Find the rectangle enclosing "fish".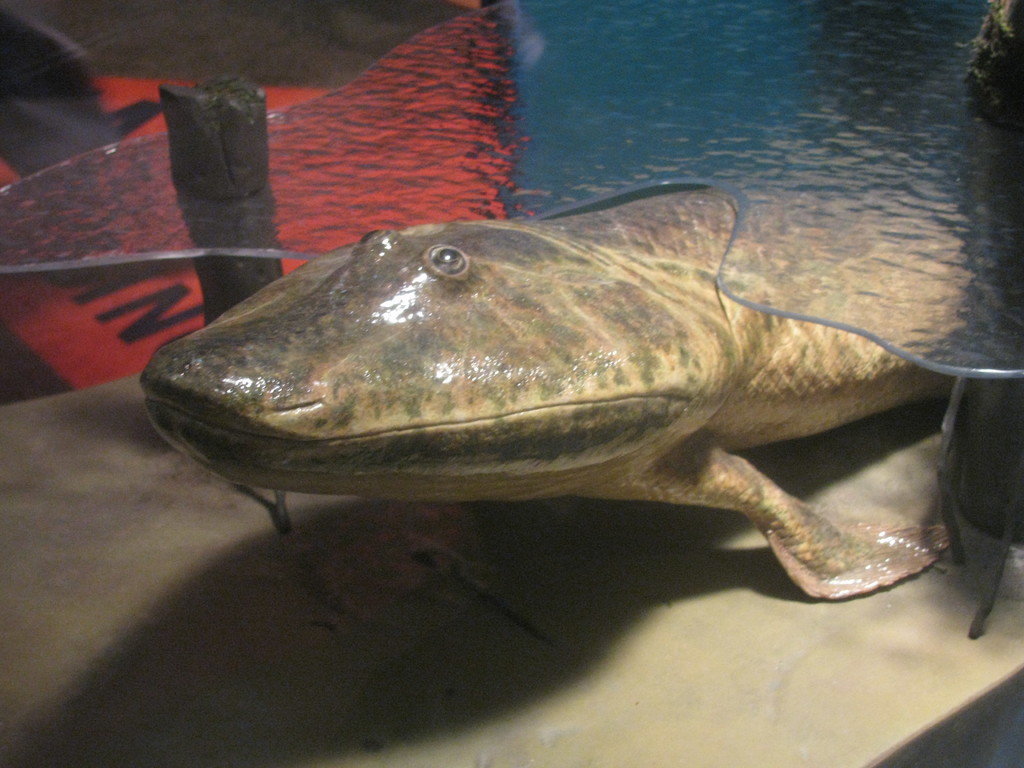
box(151, 204, 998, 616).
